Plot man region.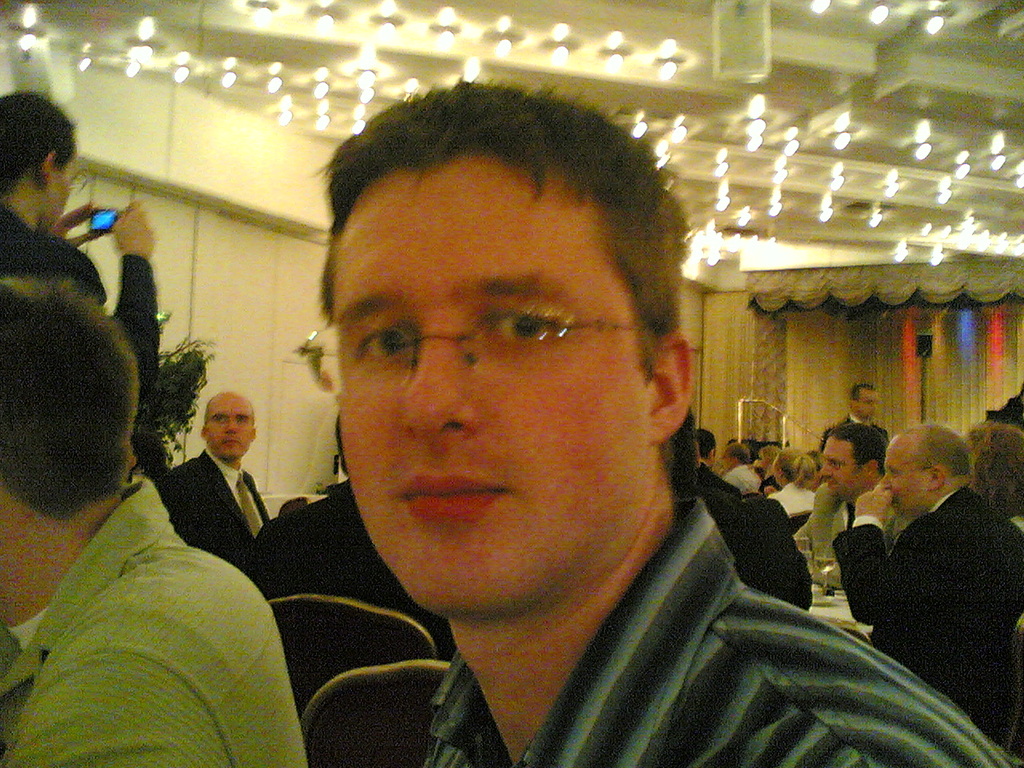
Plotted at (left=691, top=425, right=745, bottom=498).
